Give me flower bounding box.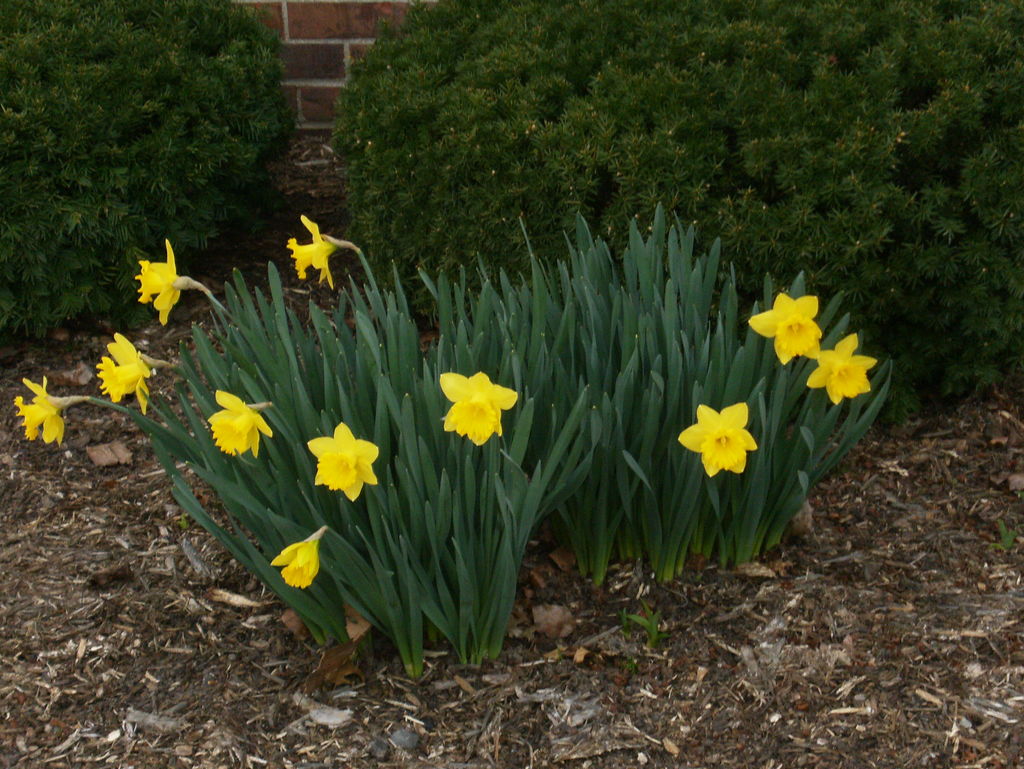
(left=751, top=289, right=823, bottom=369).
